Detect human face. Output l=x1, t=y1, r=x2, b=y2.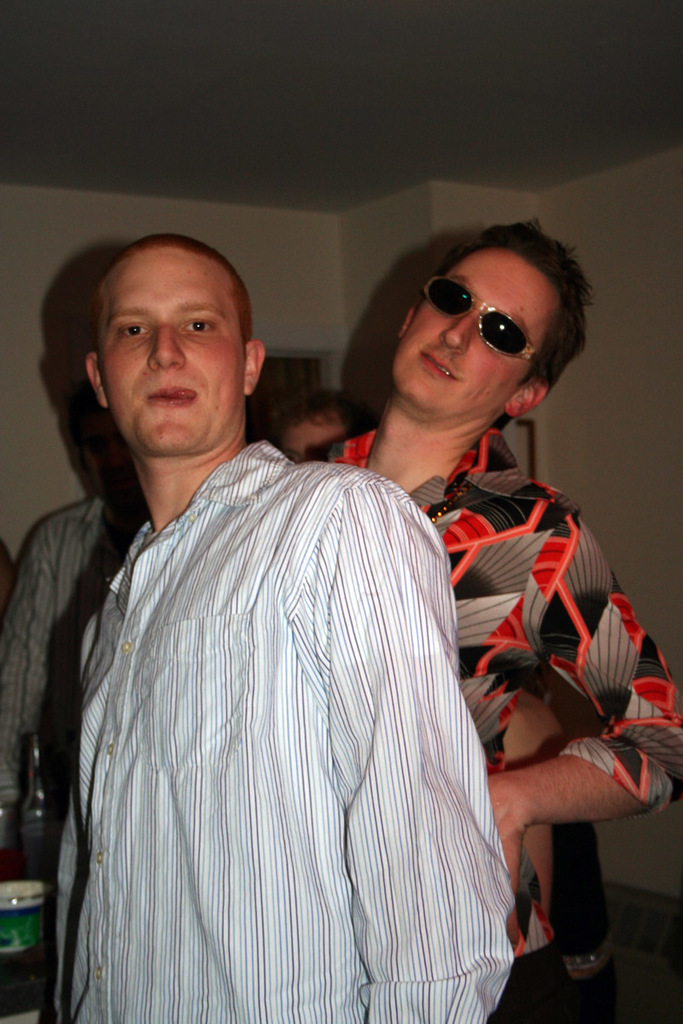
l=95, t=246, r=248, b=452.
